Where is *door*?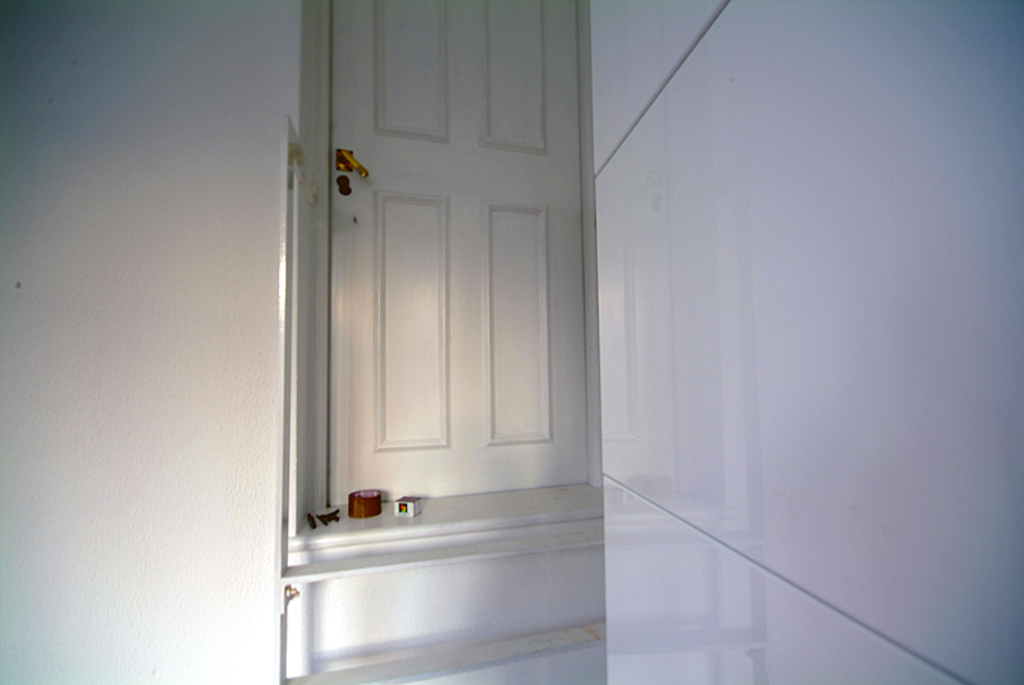
left=324, top=0, right=611, bottom=496.
